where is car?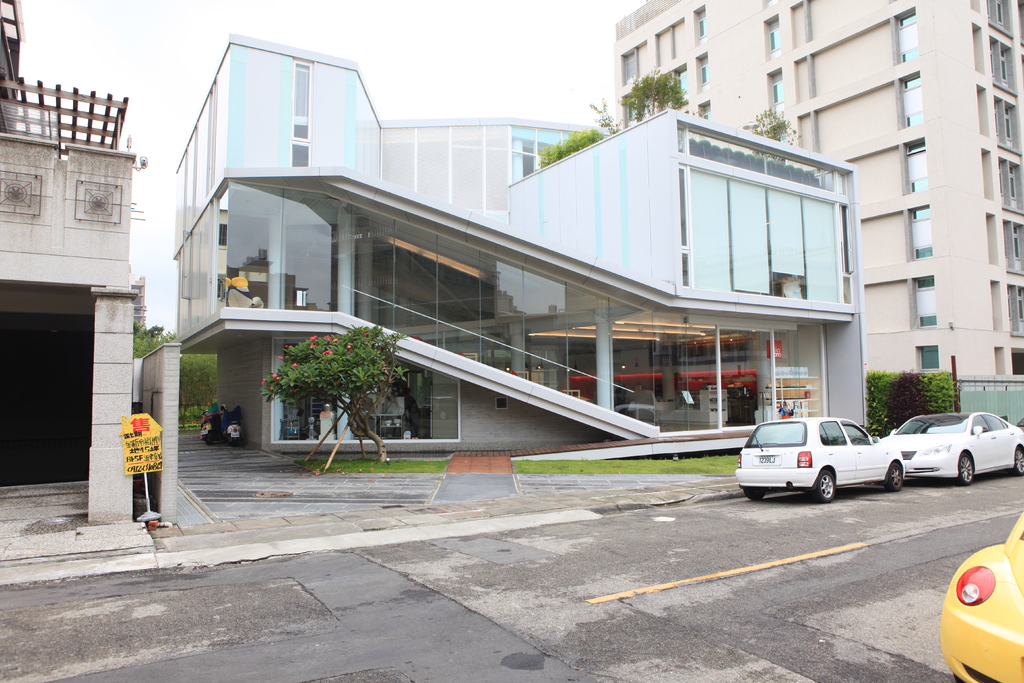
<box>737,416,900,497</box>.
